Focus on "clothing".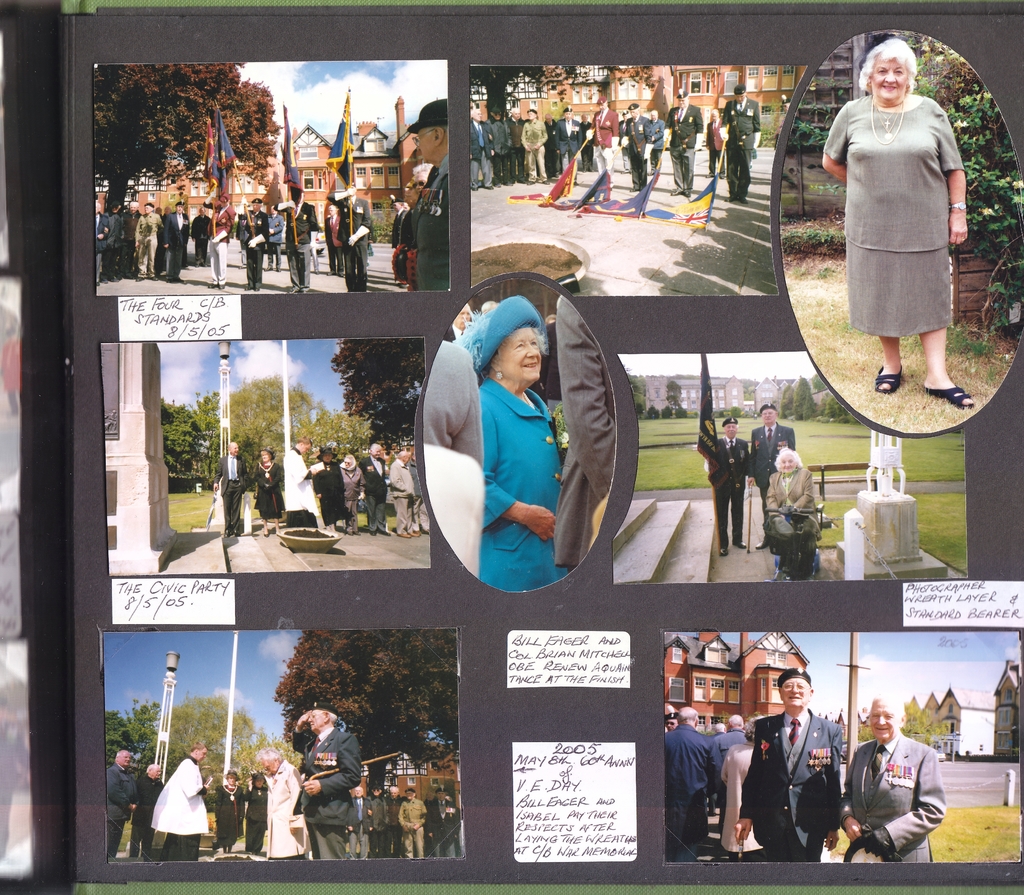
Focused at (x1=381, y1=455, x2=414, y2=529).
